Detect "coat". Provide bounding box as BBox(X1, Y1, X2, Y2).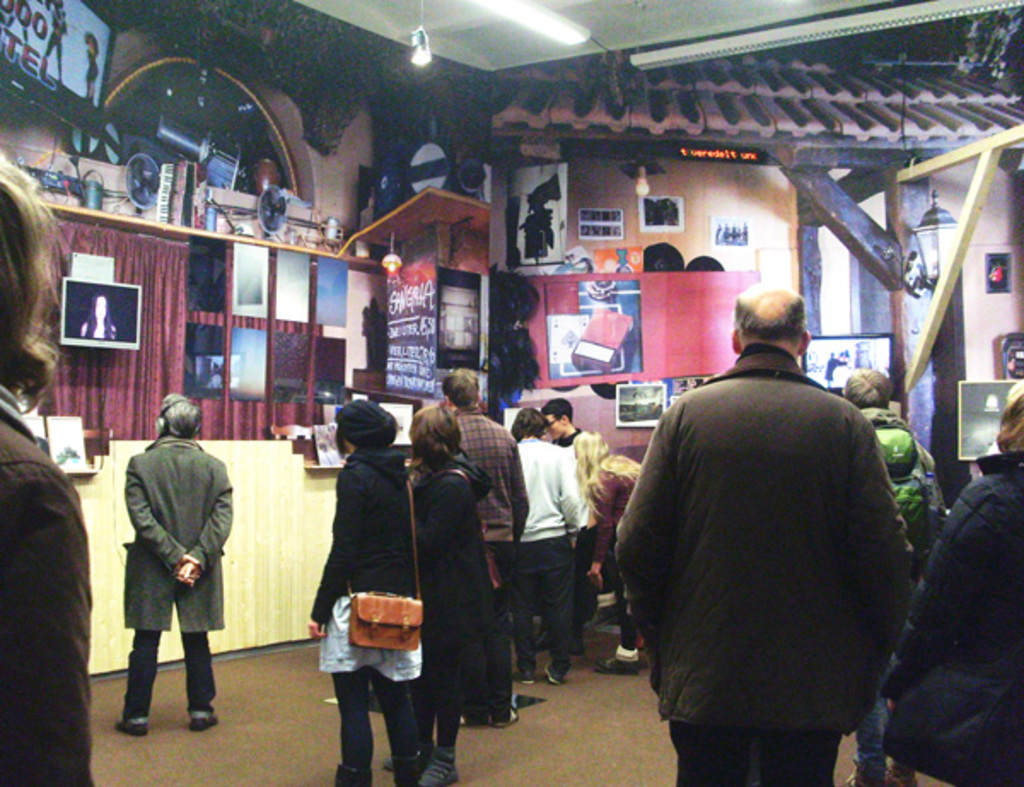
BBox(116, 435, 242, 635).
